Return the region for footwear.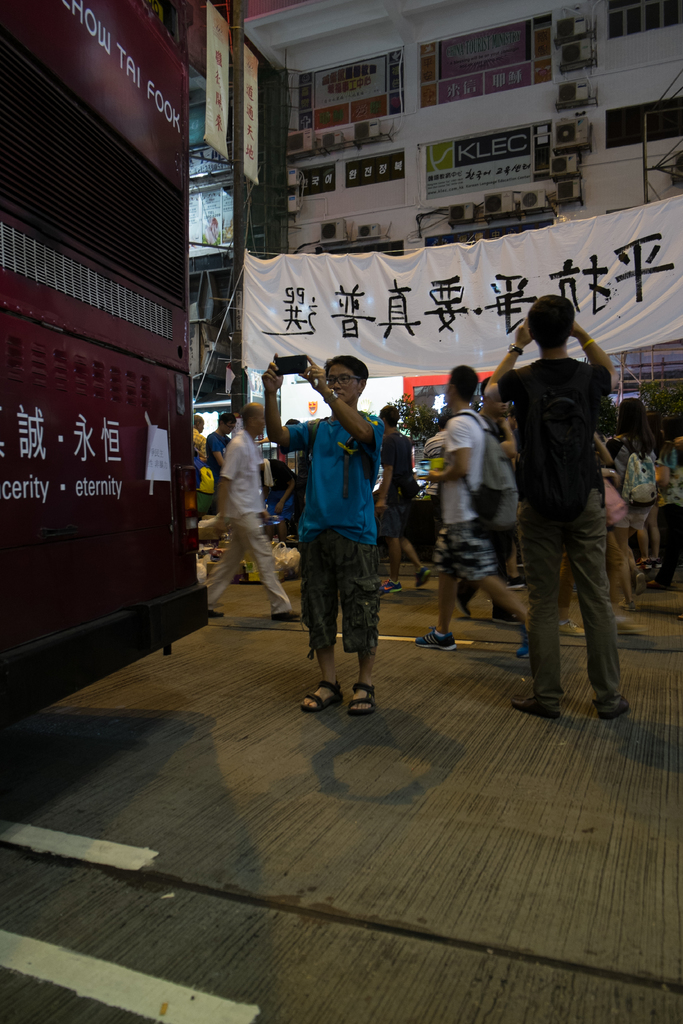
[x1=293, y1=680, x2=344, y2=713].
